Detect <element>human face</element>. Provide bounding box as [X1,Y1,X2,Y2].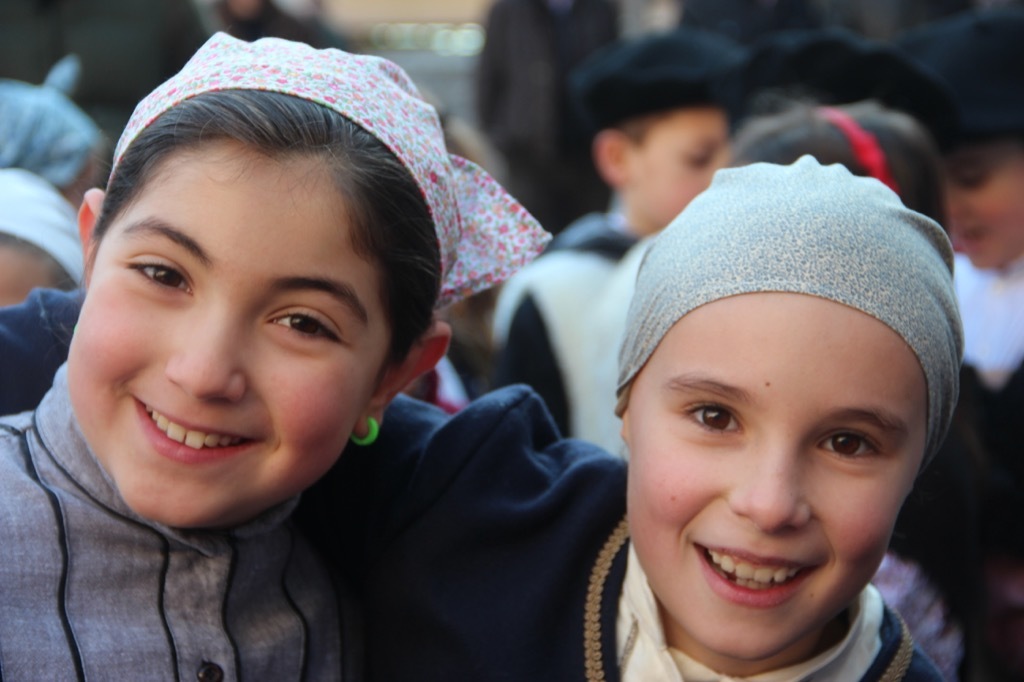
[64,146,388,535].
